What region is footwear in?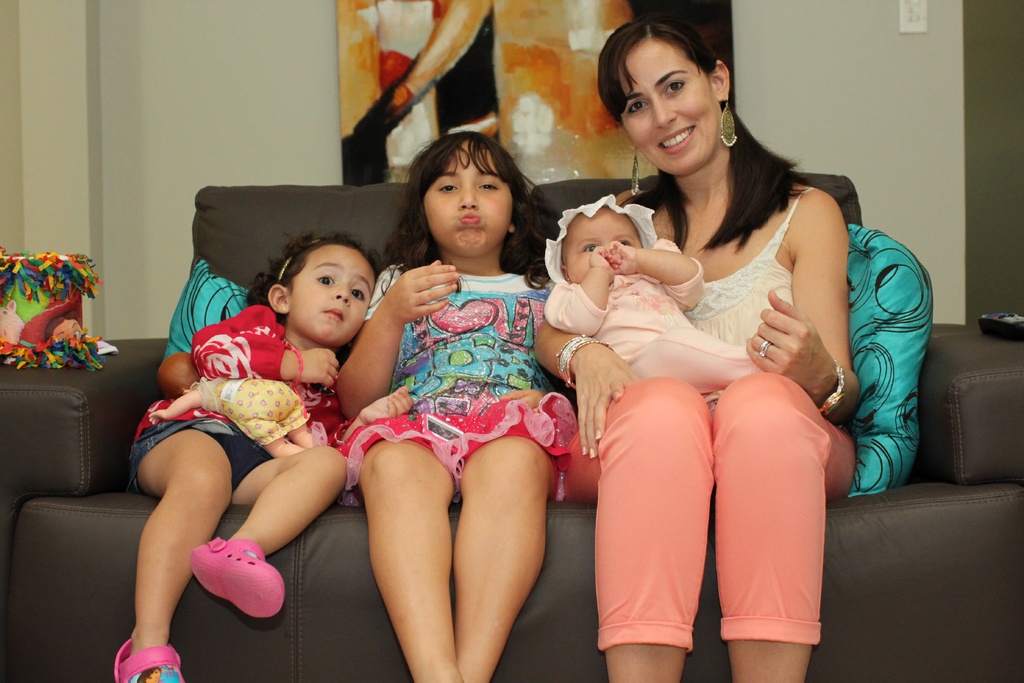
<region>182, 550, 274, 630</region>.
